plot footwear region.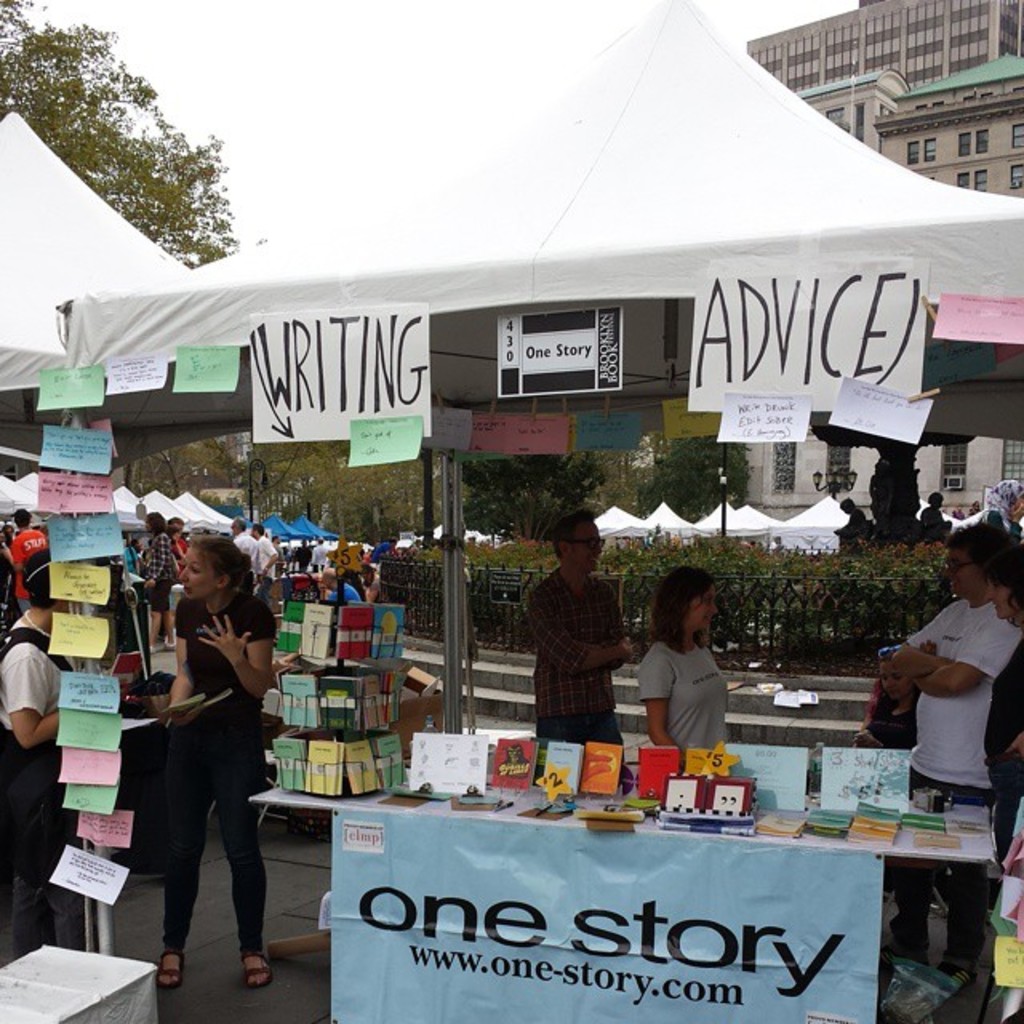
Plotted at l=160, t=949, r=184, b=990.
